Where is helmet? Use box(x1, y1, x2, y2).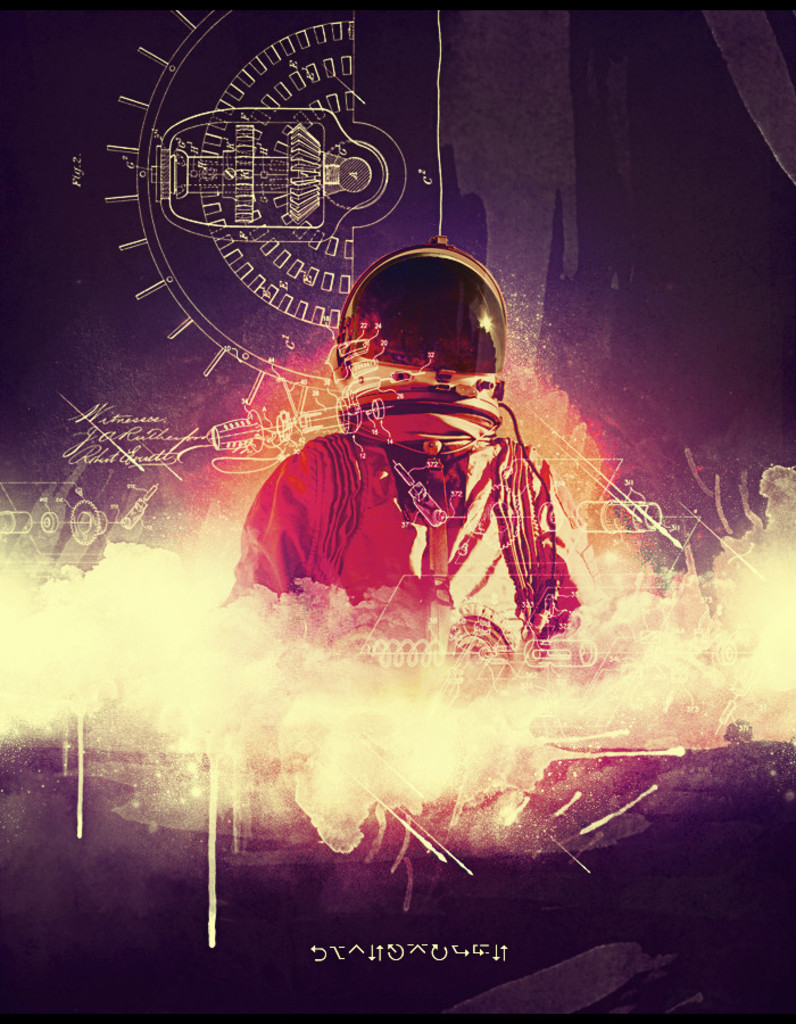
box(310, 234, 508, 436).
